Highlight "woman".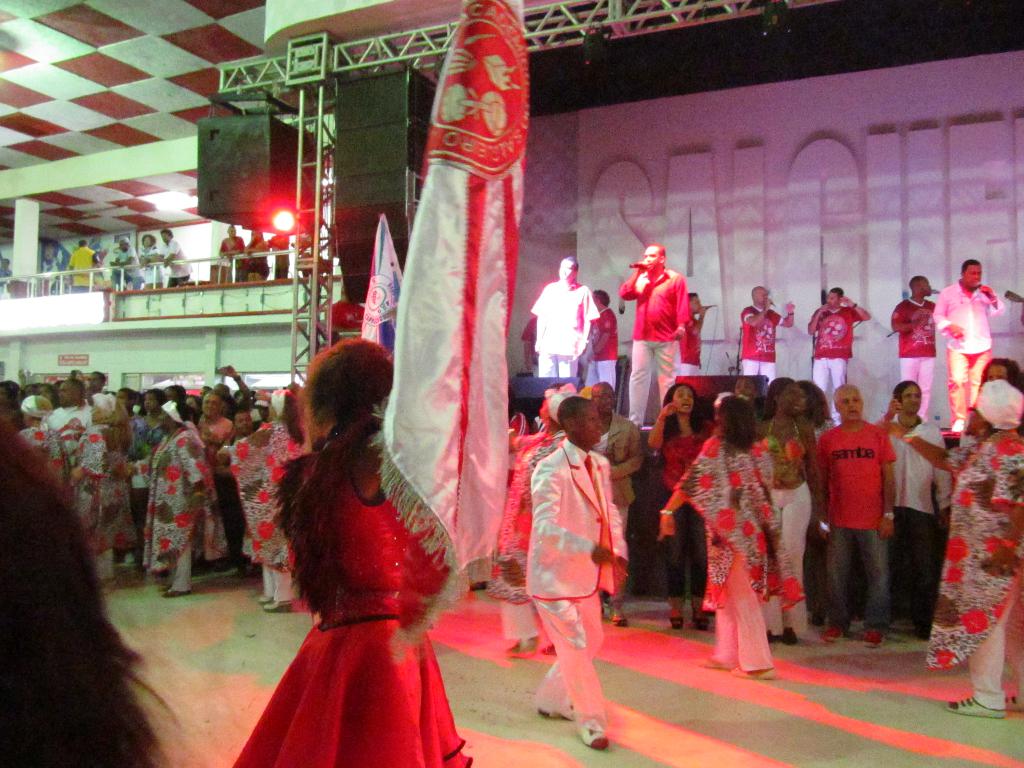
Highlighted region: BBox(236, 225, 273, 280).
